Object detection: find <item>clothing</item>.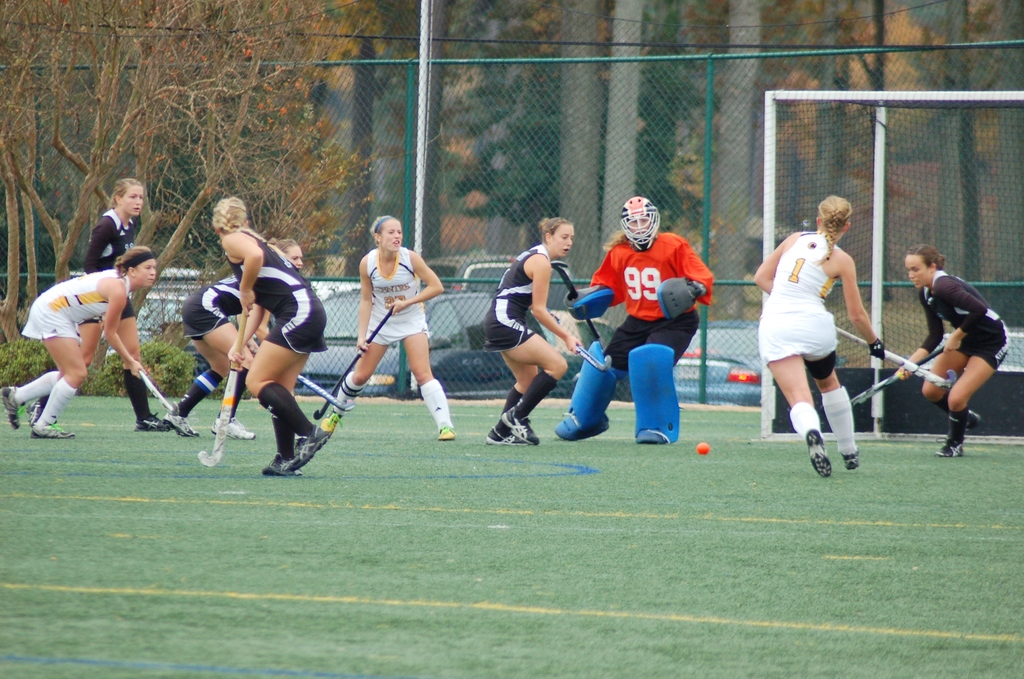
178,265,249,337.
